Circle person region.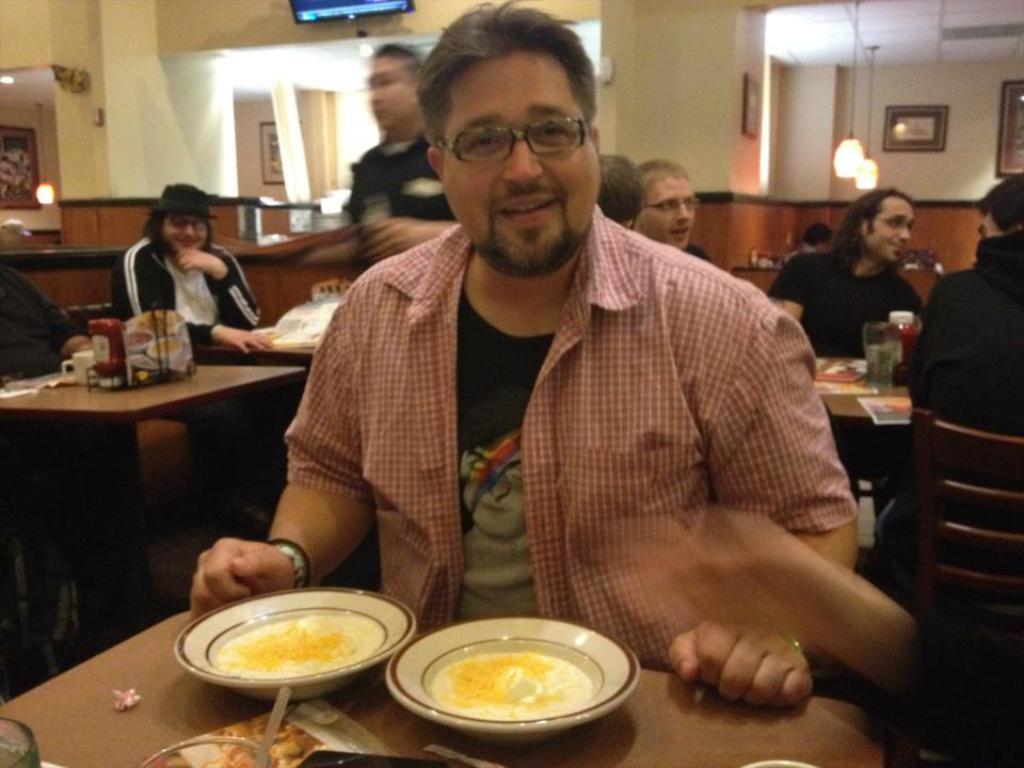
Region: <region>636, 155, 706, 265</region>.
